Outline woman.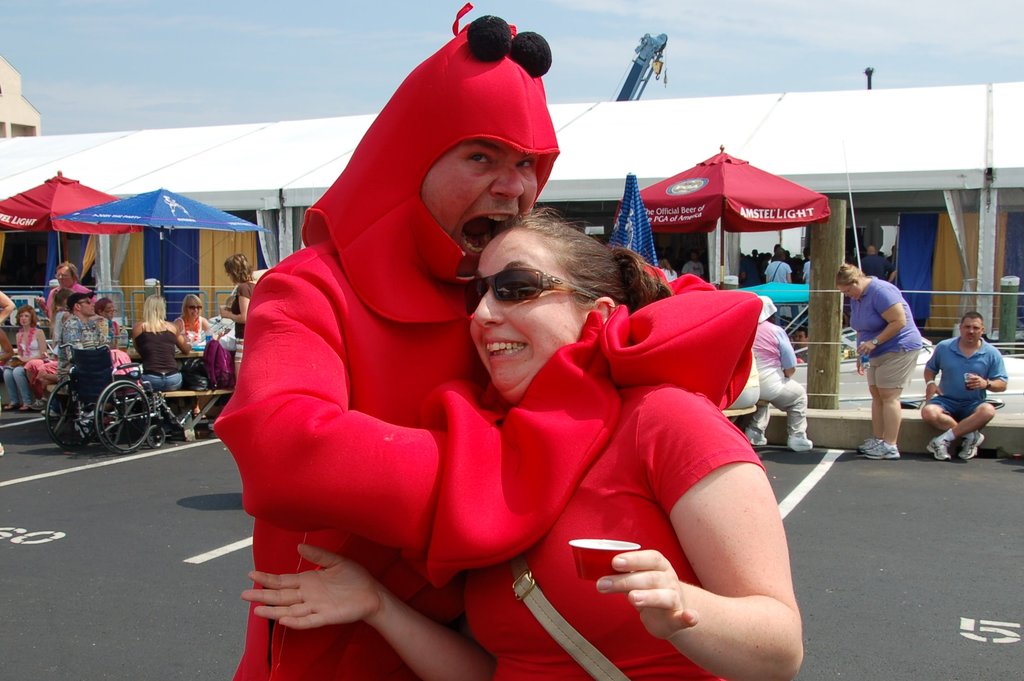
Outline: (174, 289, 214, 343).
